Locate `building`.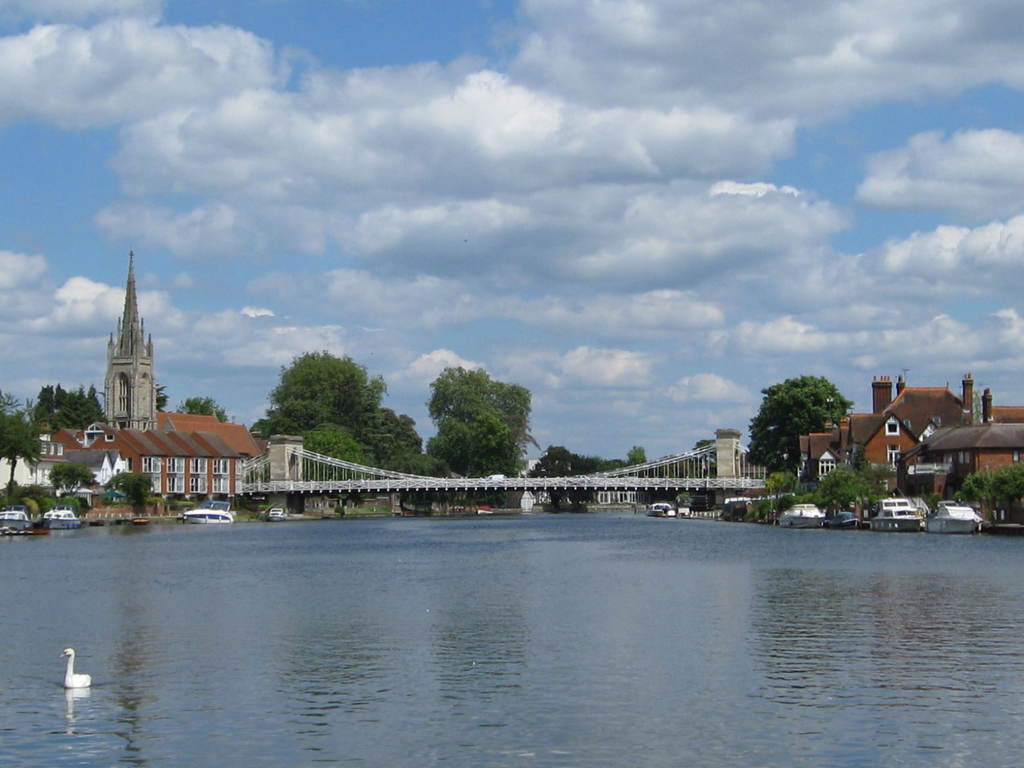
Bounding box: {"x1": 0, "y1": 239, "x2": 1023, "y2": 531}.
